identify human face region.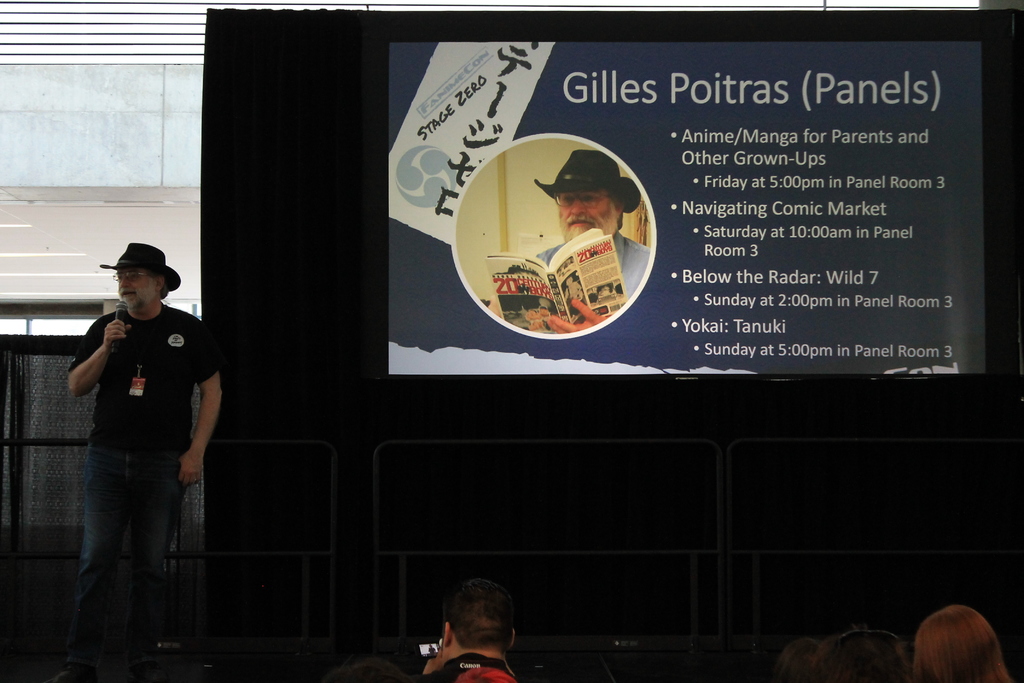
Region: Rect(115, 268, 153, 318).
